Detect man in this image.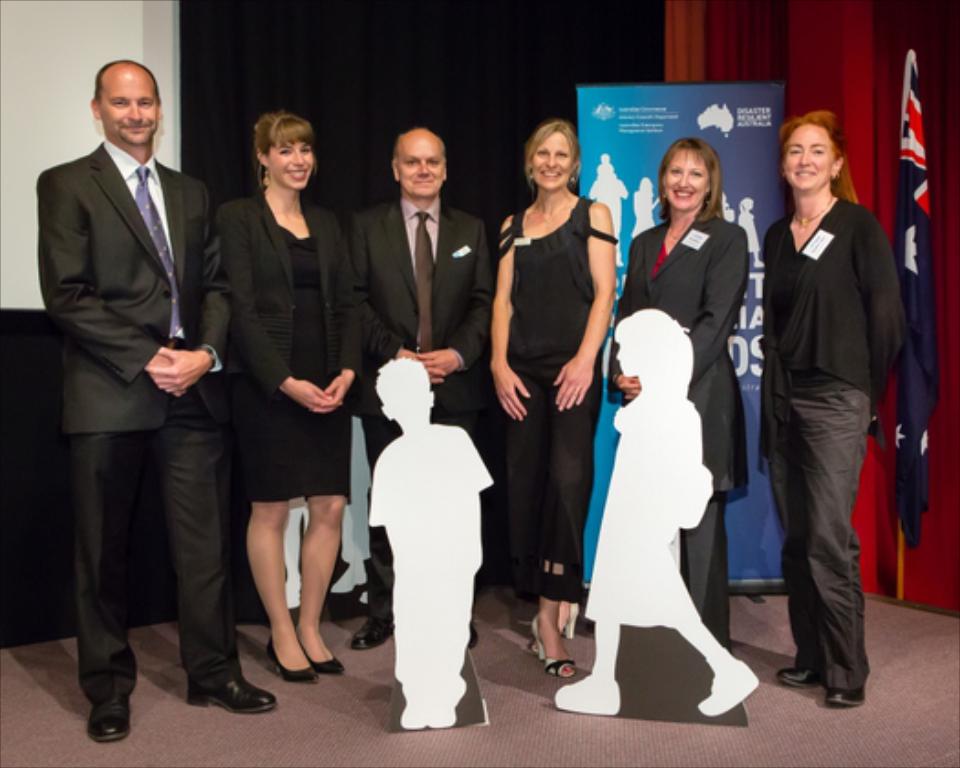
Detection: [344,126,496,653].
